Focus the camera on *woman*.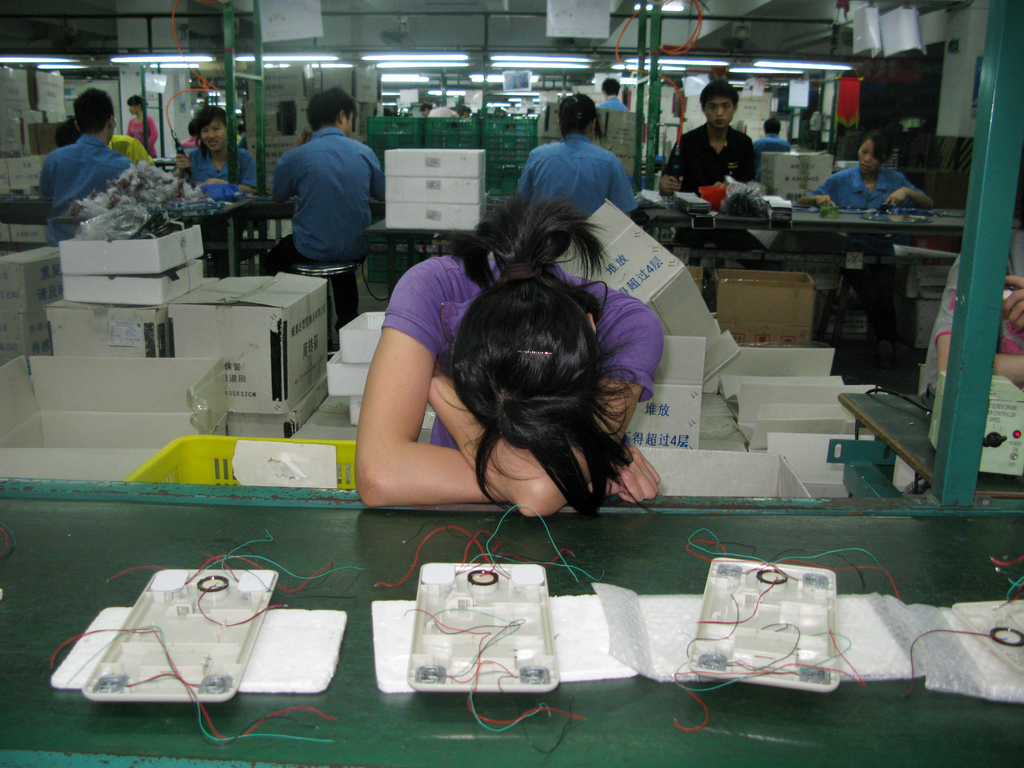
Focus region: left=510, top=90, right=638, bottom=229.
